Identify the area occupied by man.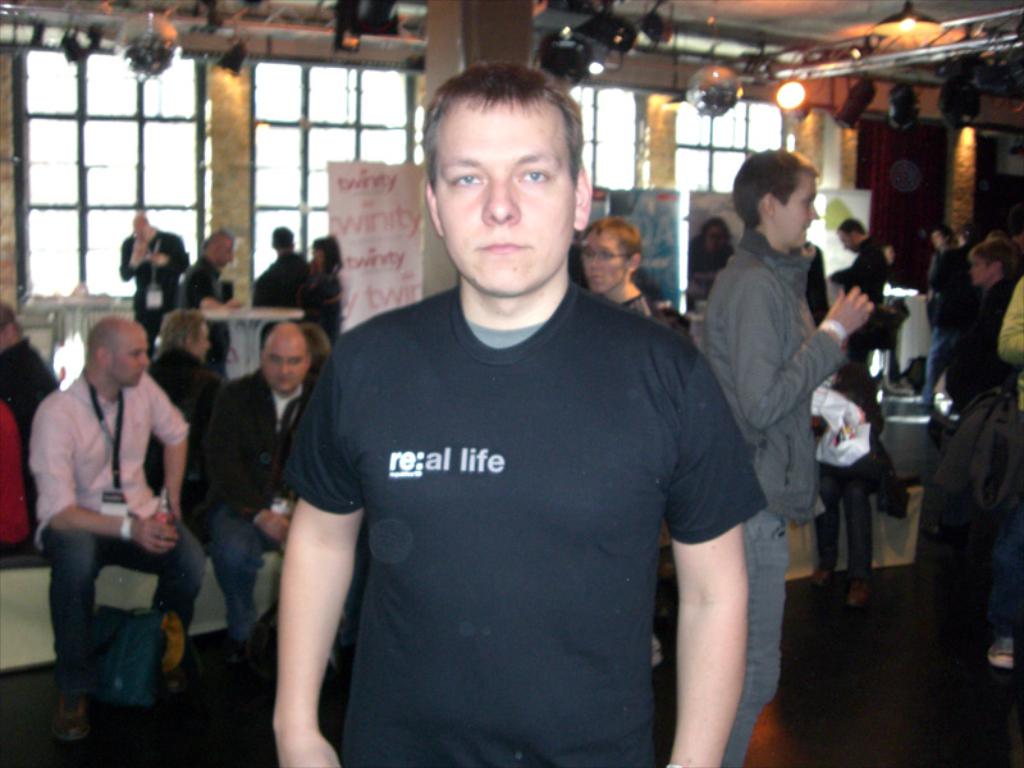
Area: 819/215/895/389.
